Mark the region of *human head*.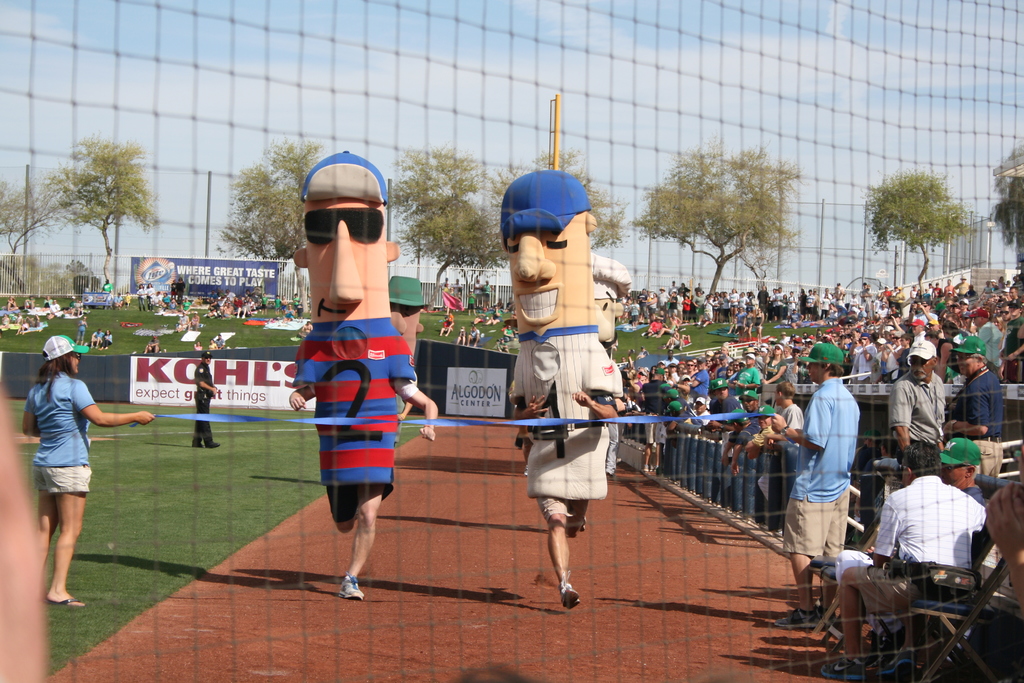
Region: bbox=[745, 352, 754, 369].
